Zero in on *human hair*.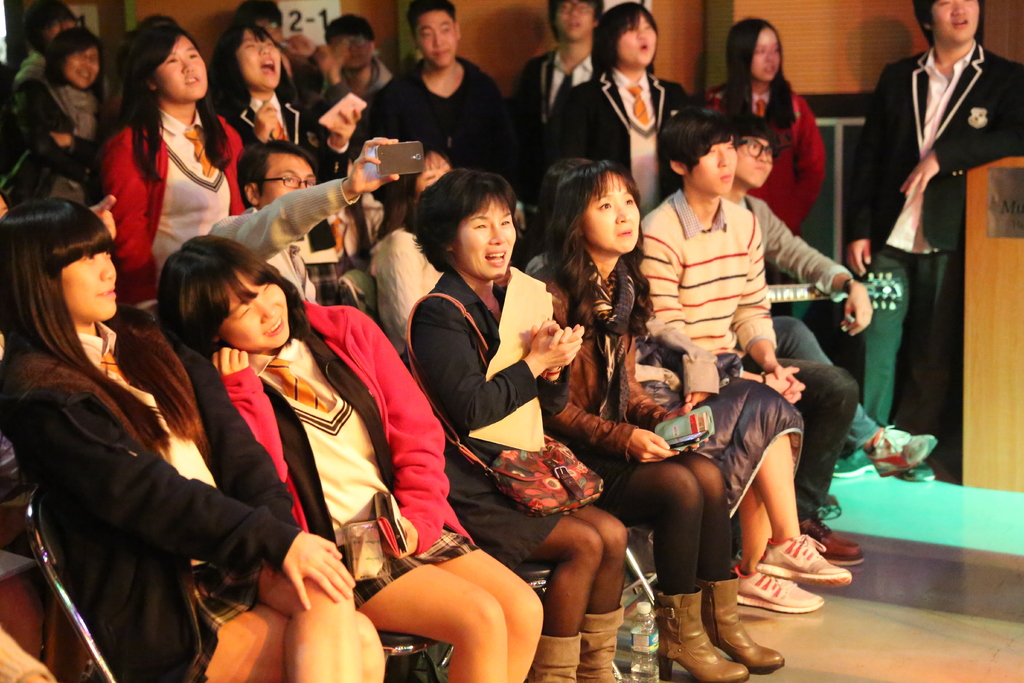
Zeroed in: 647,106,742,174.
